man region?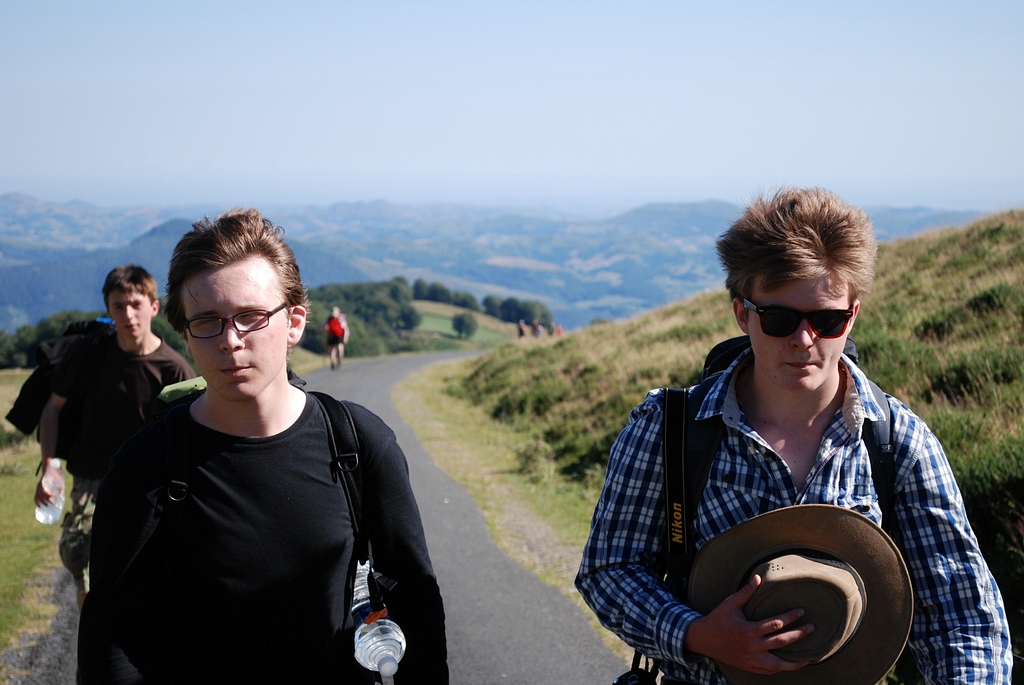
<bbox>60, 217, 440, 684</bbox>
